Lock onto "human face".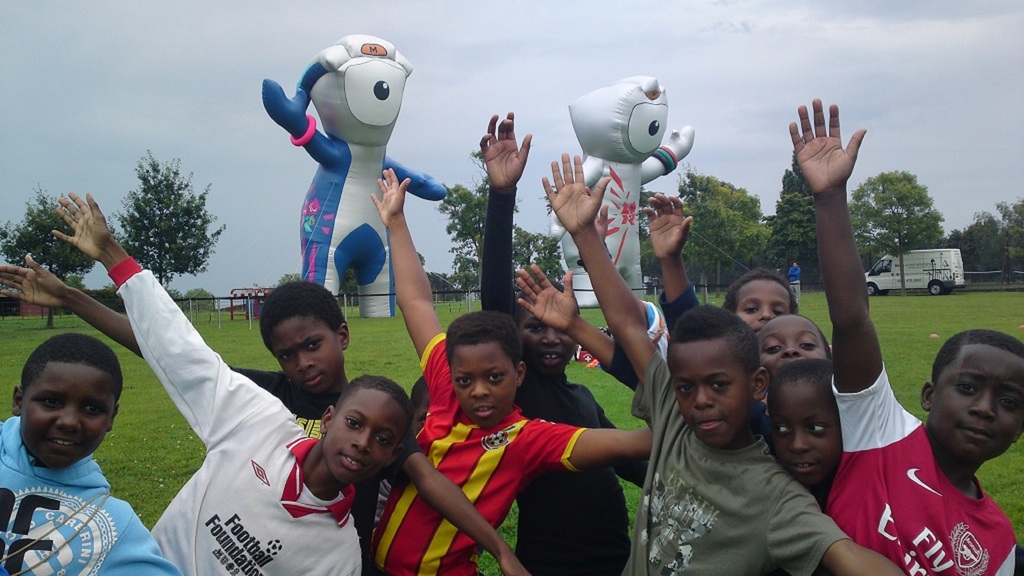
Locked: <box>451,340,516,426</box>.
